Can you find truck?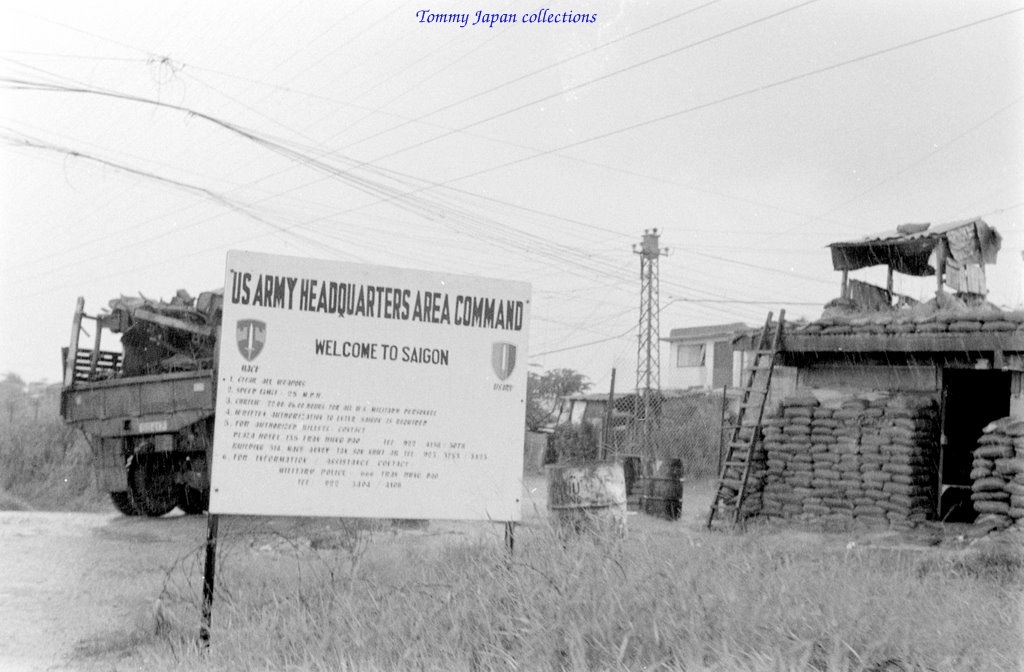
Yes, bounding box: bbox=(59, 293, 217, 516).
